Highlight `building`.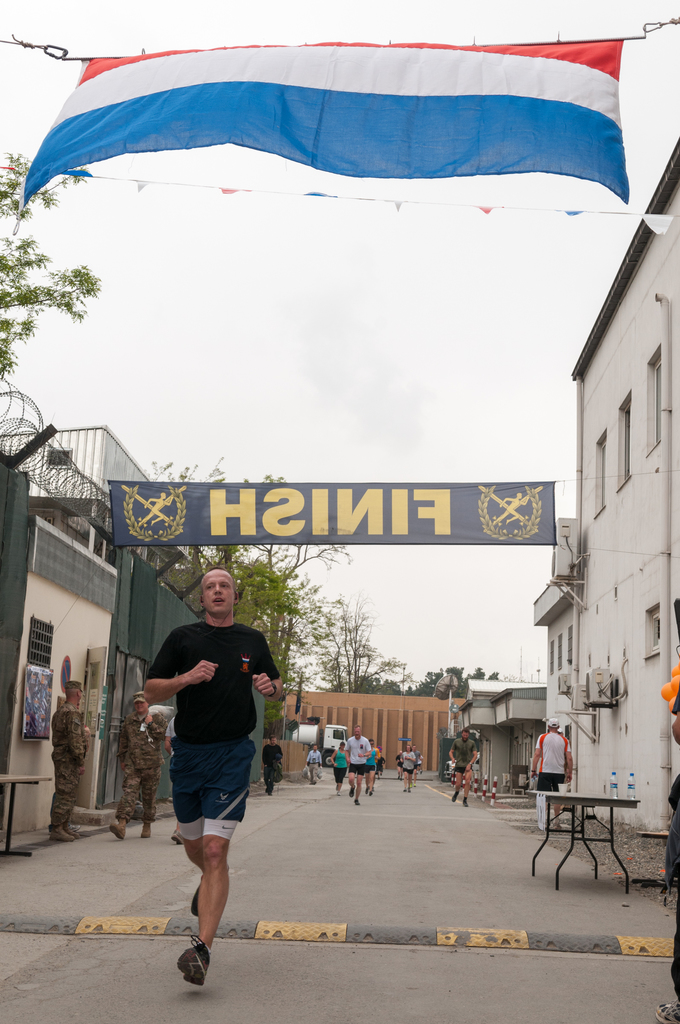
Highlighted region: bbox=[538, 143, 679, 824].
